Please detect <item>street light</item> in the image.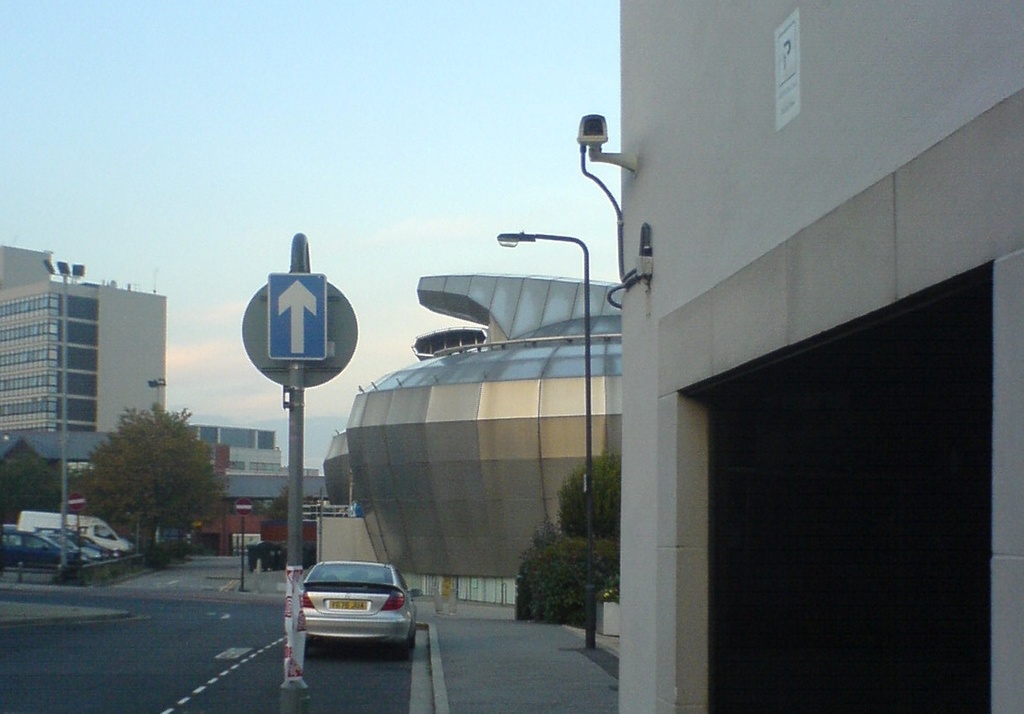
locate(146, 374, 170, 420).
